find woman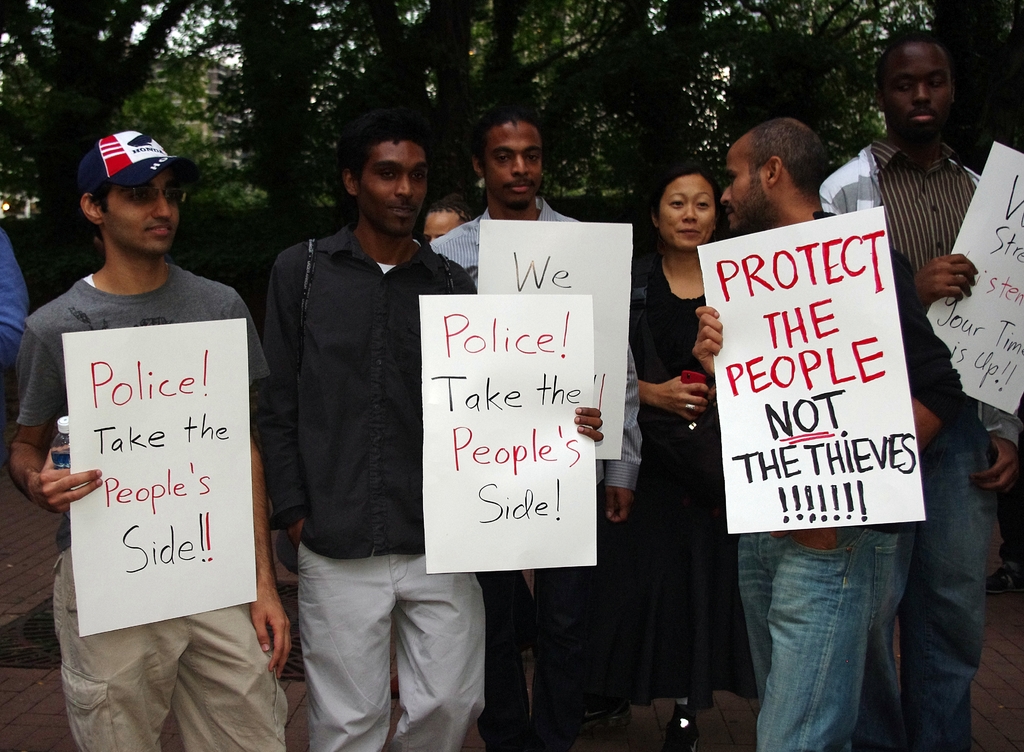
<box>614,149,749,751</box>
